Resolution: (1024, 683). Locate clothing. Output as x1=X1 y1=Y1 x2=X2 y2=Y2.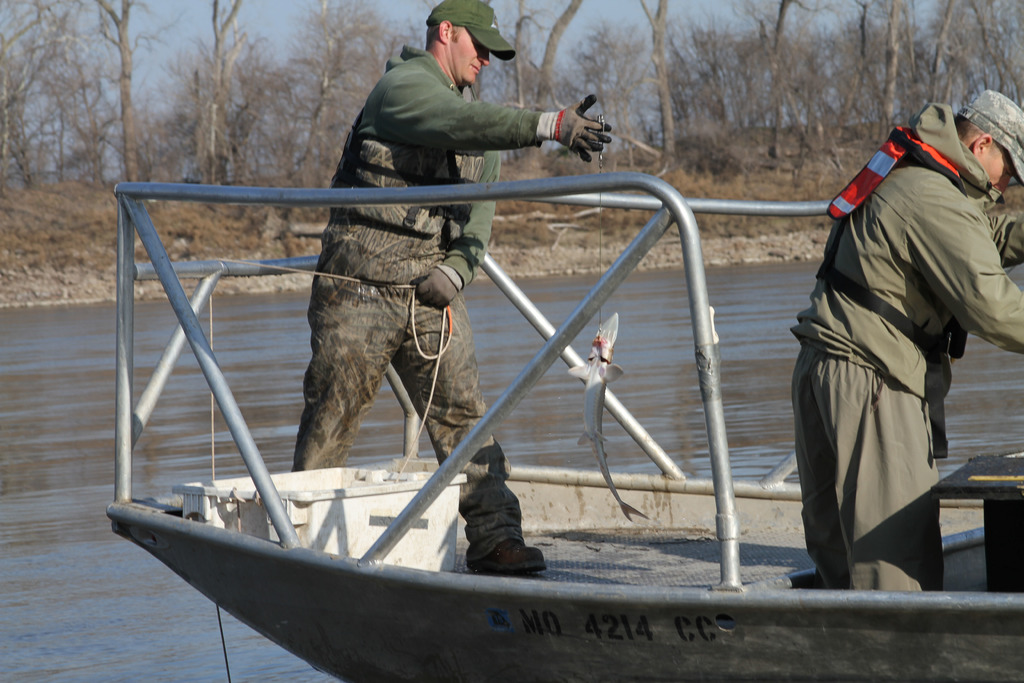
x1=789 y1=109 x2=999 y2=598.
